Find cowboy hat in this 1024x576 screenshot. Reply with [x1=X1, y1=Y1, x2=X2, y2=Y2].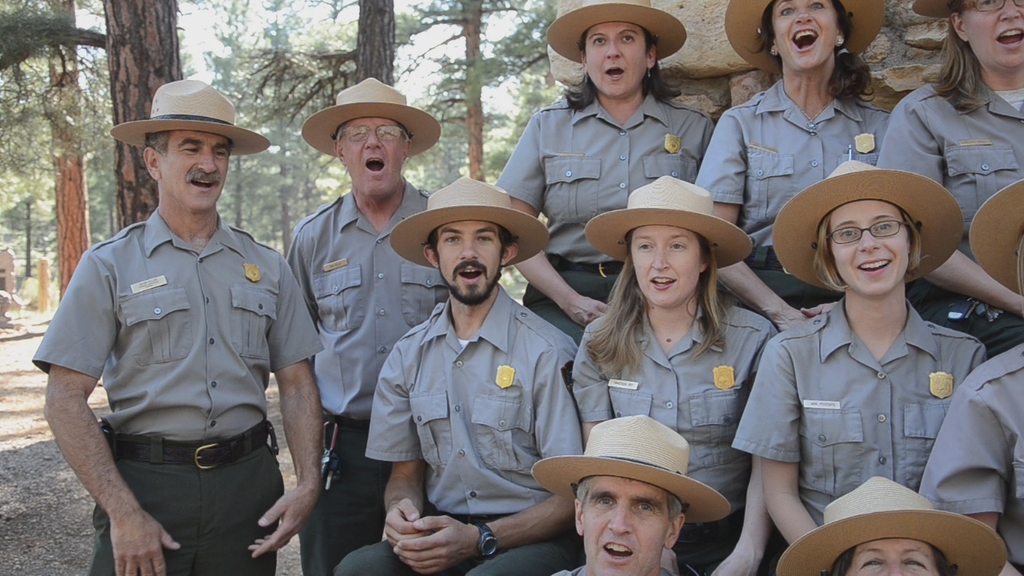
[x1=722, y1=0, x2=890, y2=73].
